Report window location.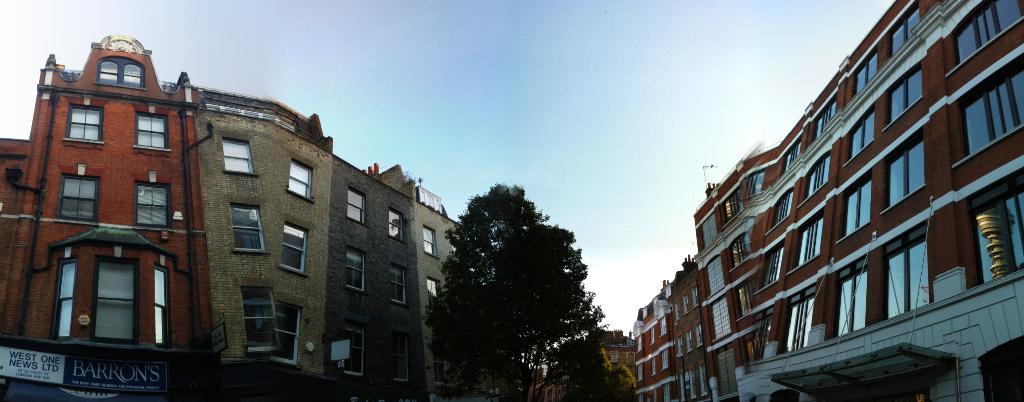
Report: {"x1": 229, "y1": 202, "x2": 262, "y2": 253}.
